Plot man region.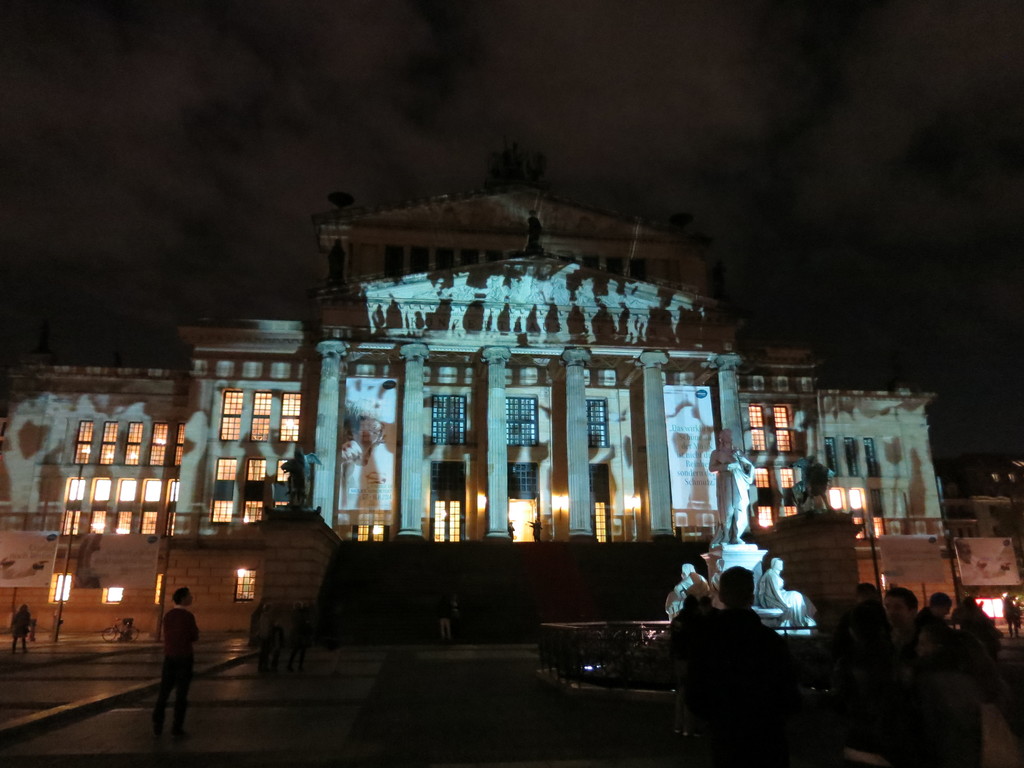
Plotted at <bbox>150, 585, 200, 737</bbox>.
